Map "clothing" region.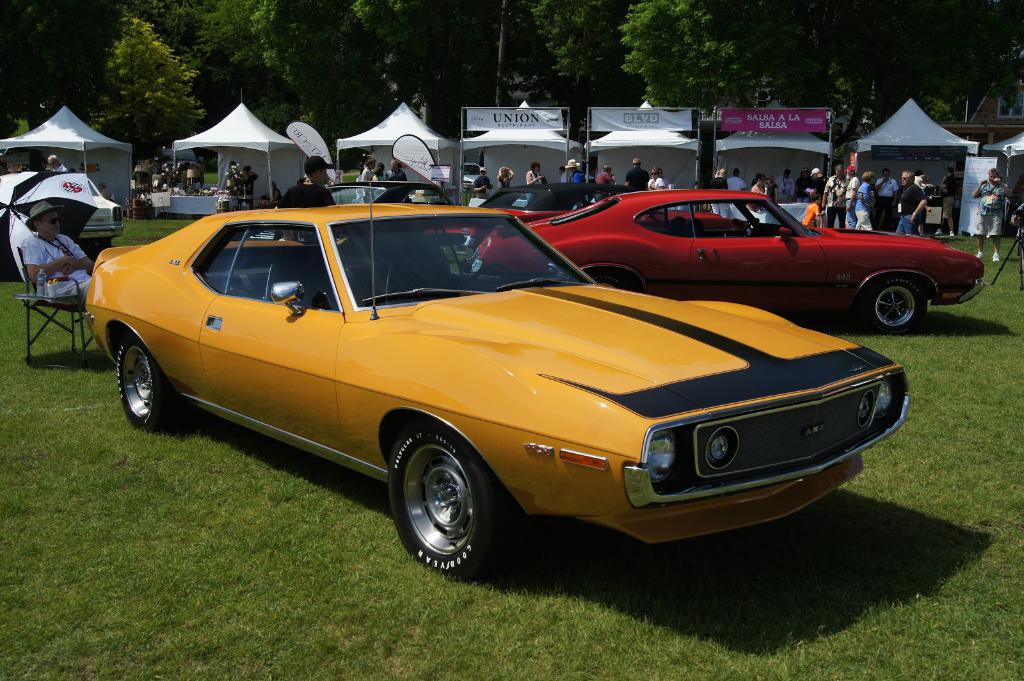
Mapped to box=[776, 175, 795, 200].
